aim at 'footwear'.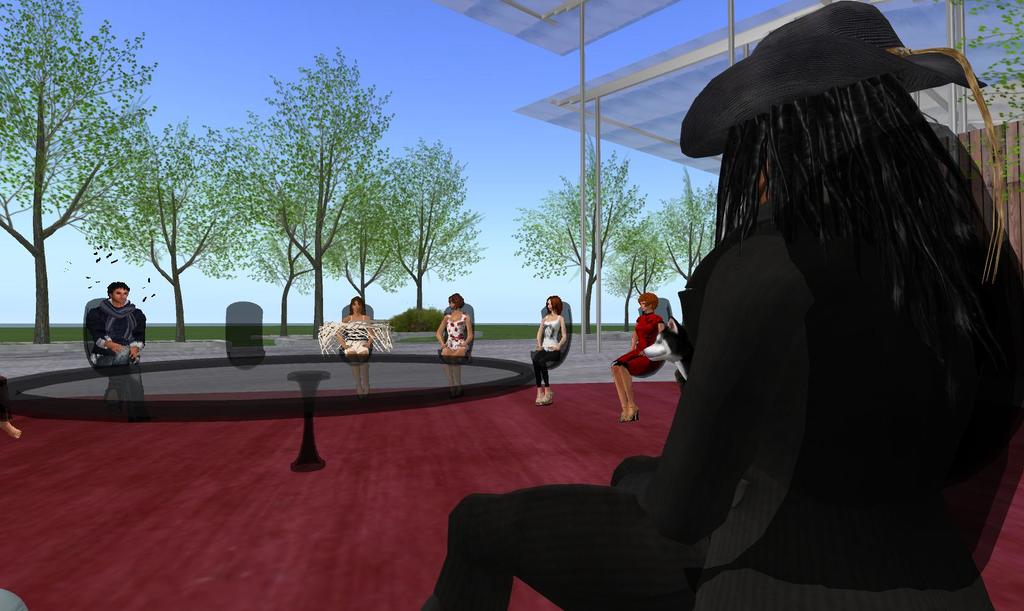
Aimed at pyautogui.locateOnScreen(622, 403, 641, 421).
